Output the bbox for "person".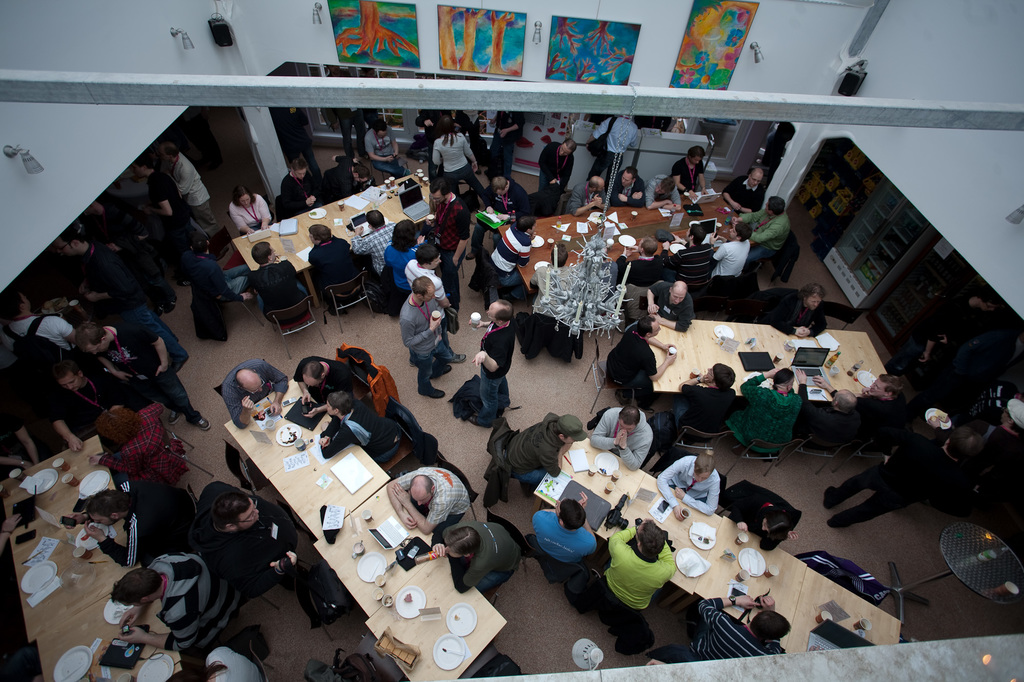
(x1=639, y1=280, x2=696, y2=335).
